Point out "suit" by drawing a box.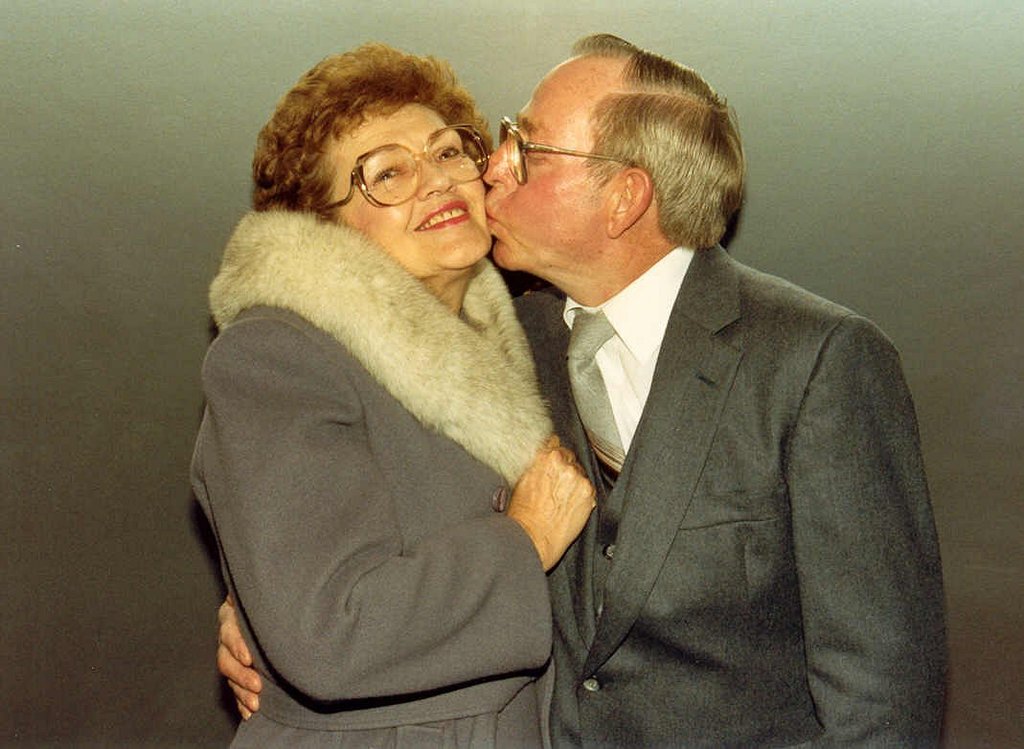
[x1=512, y1=243, x2=952, y2=748].
